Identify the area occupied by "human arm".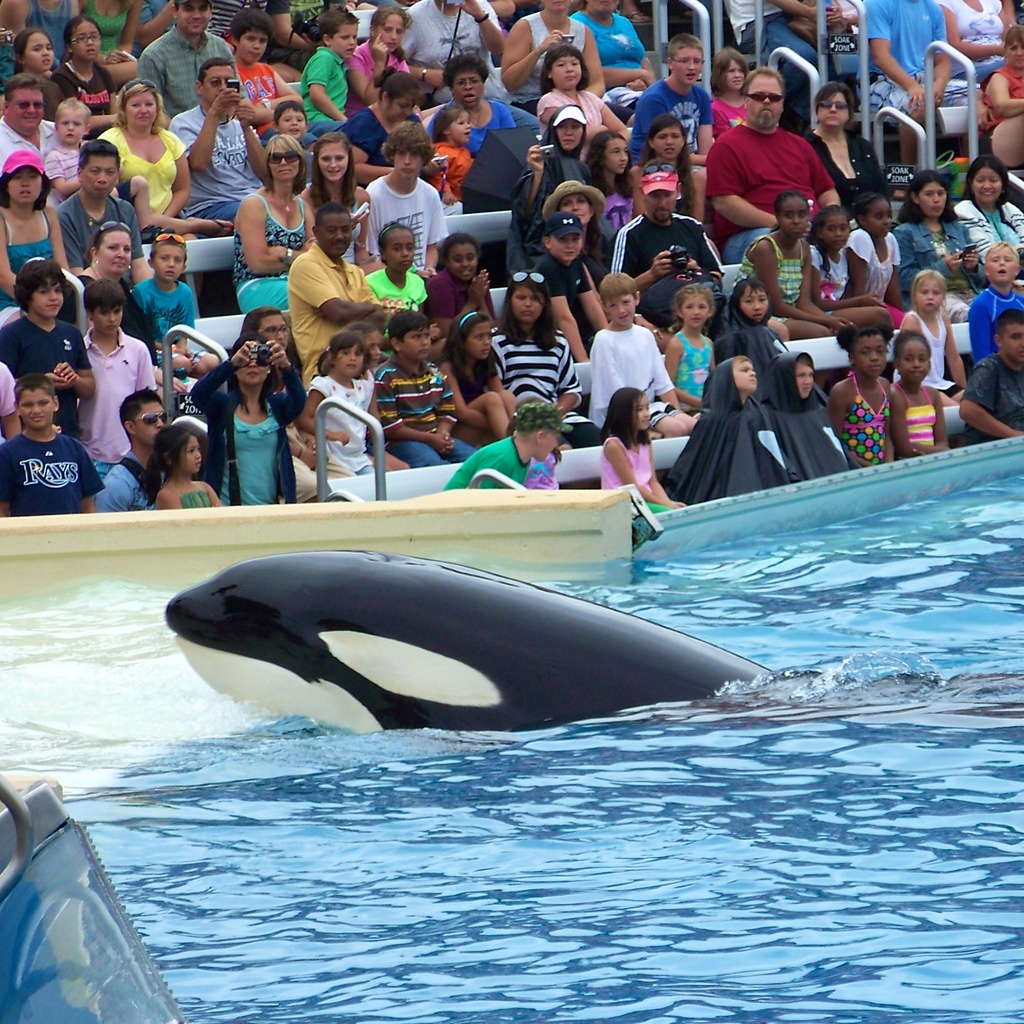
Area: bbox=[579, 12, 648, 102].
